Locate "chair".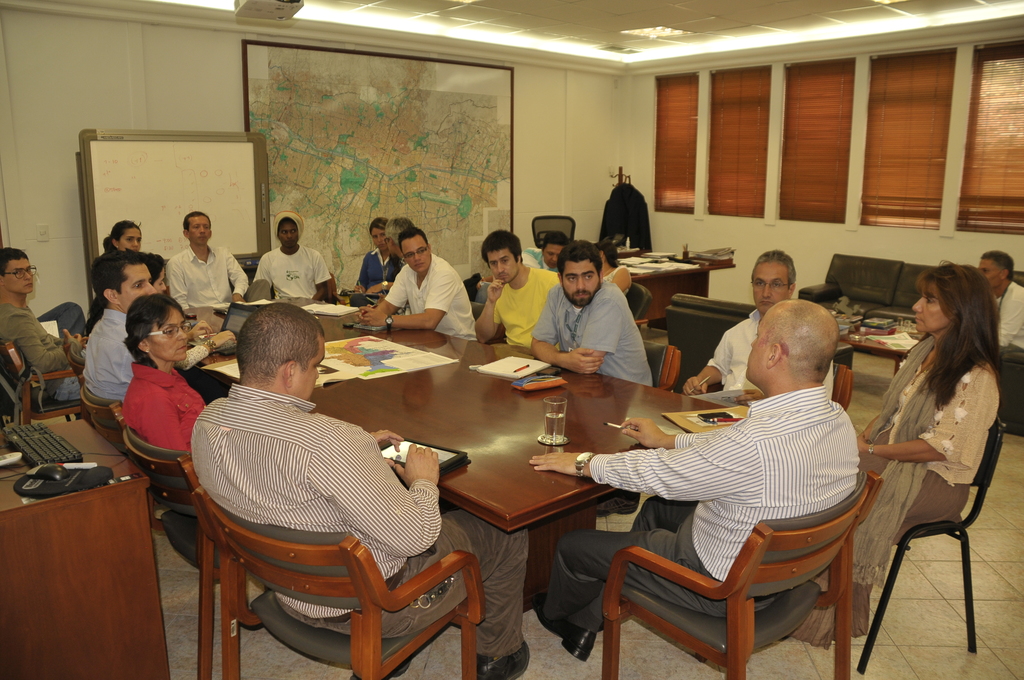
Bounding box: <bbox>132, 424, 218, 569</bbox>.
